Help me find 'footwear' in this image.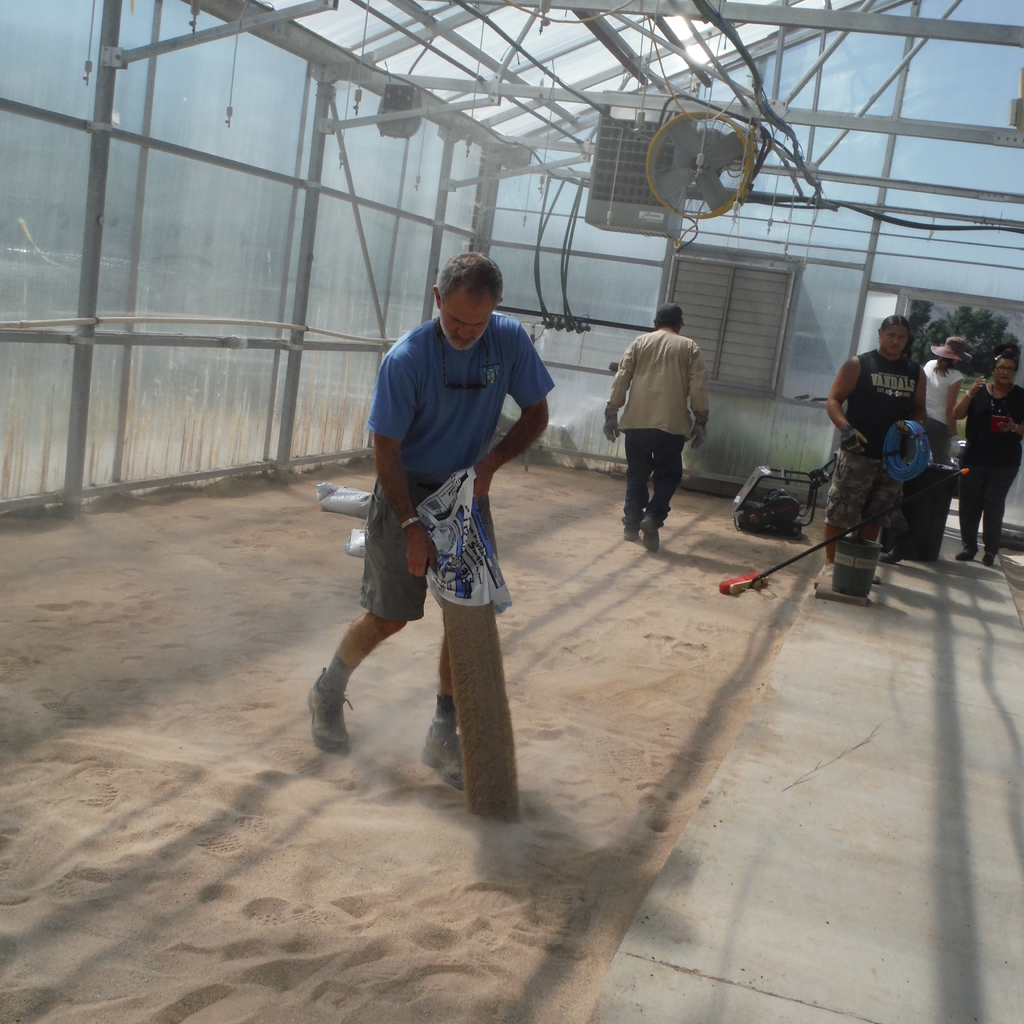
Found it: pyautogui.locateOnScreen(882, 545, 907, 562).
